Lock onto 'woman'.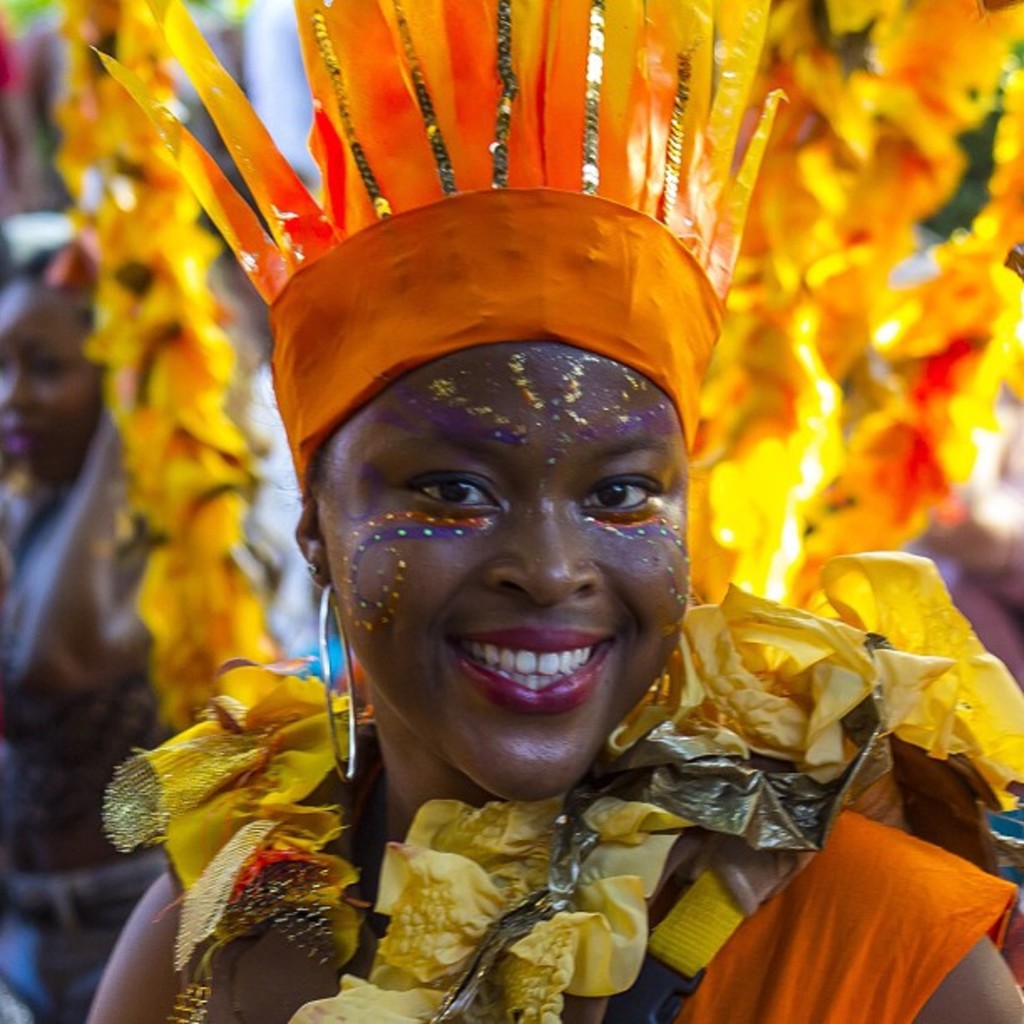
Locked: rect(0, 241, 192, 1022).
